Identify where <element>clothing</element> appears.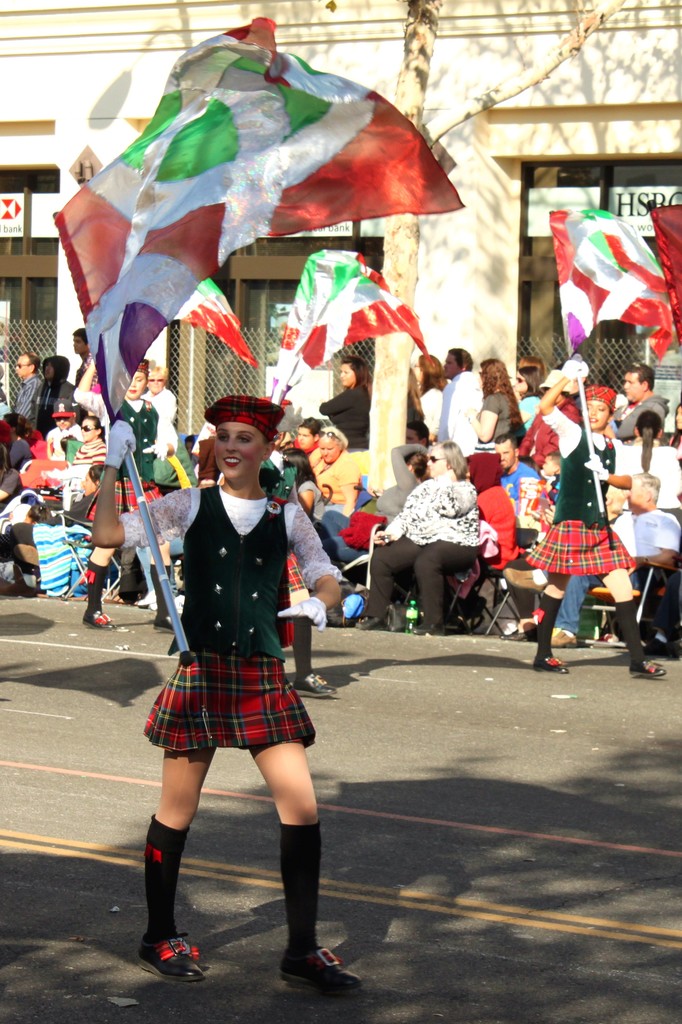
Appears at region(306, 374, 369, 477).
